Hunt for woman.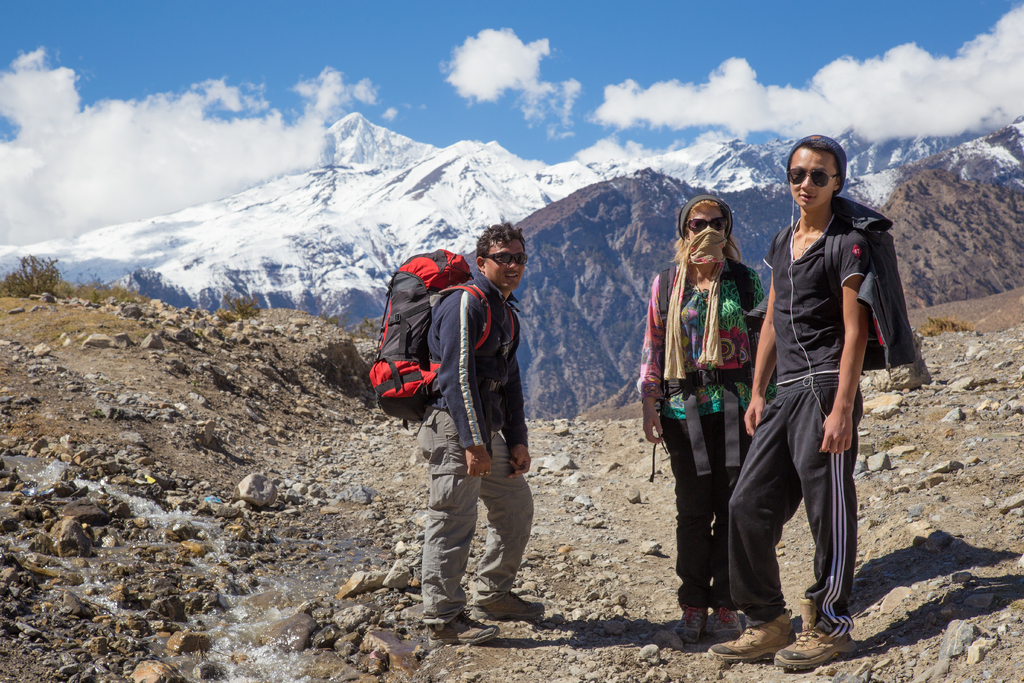
Hunted down at x1=641, y1=192, x2=771, y2=641.
